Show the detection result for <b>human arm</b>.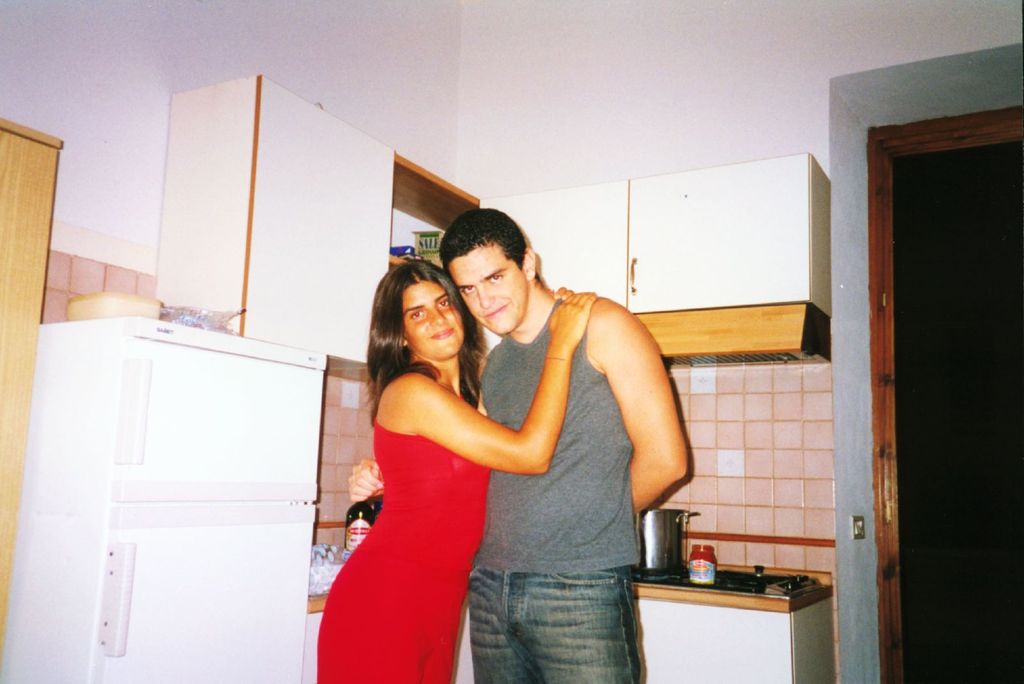
<region>378, 291, 598, 477</region>.
